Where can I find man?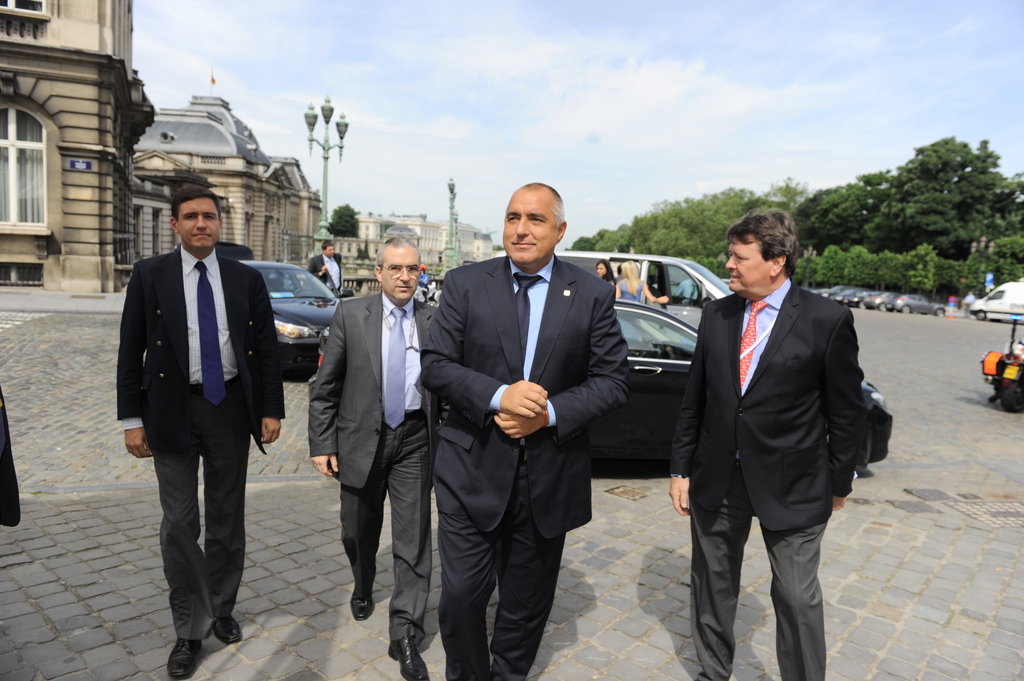
You can find it at l=312, t=237, r=446, b=680.
